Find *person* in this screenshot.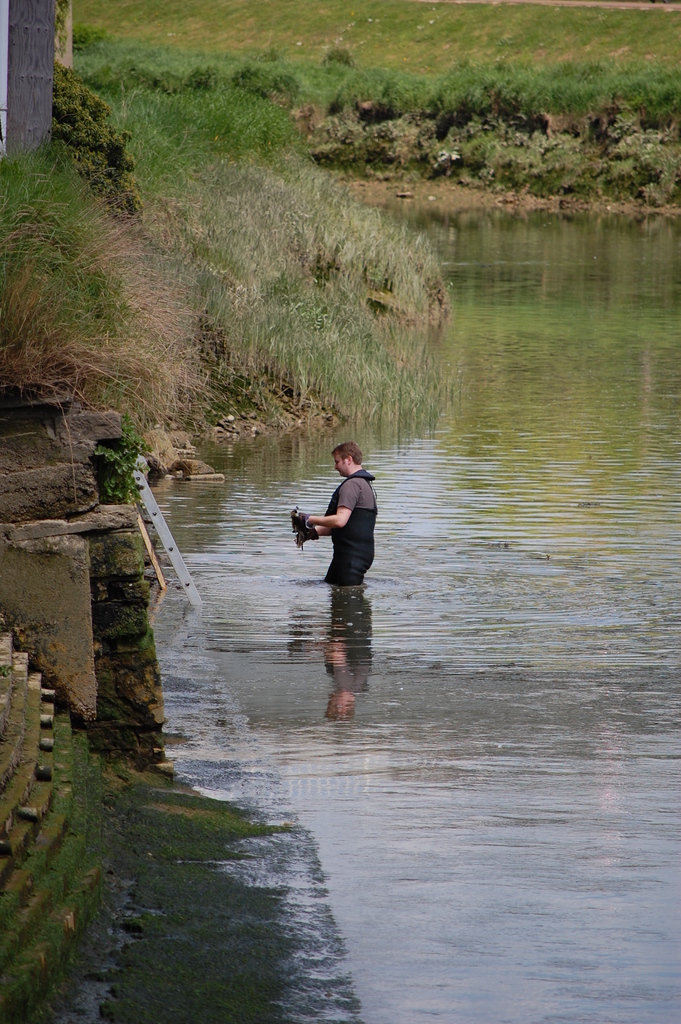
The bounding box for *person* is bbox(304, 436, 384, 587).
